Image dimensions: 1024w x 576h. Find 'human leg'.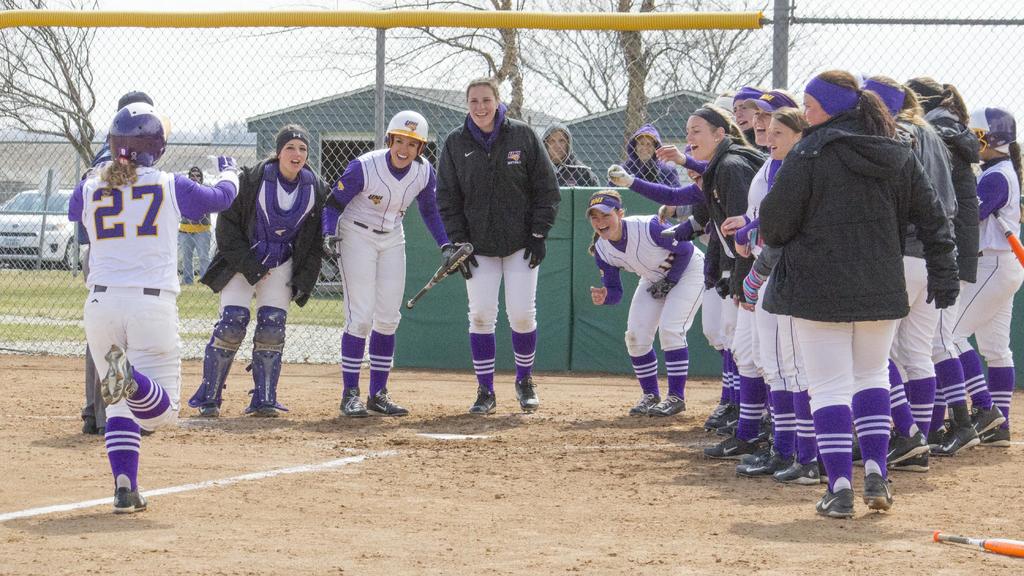
[x1=648, y1=262, x2=706, y2=421].
